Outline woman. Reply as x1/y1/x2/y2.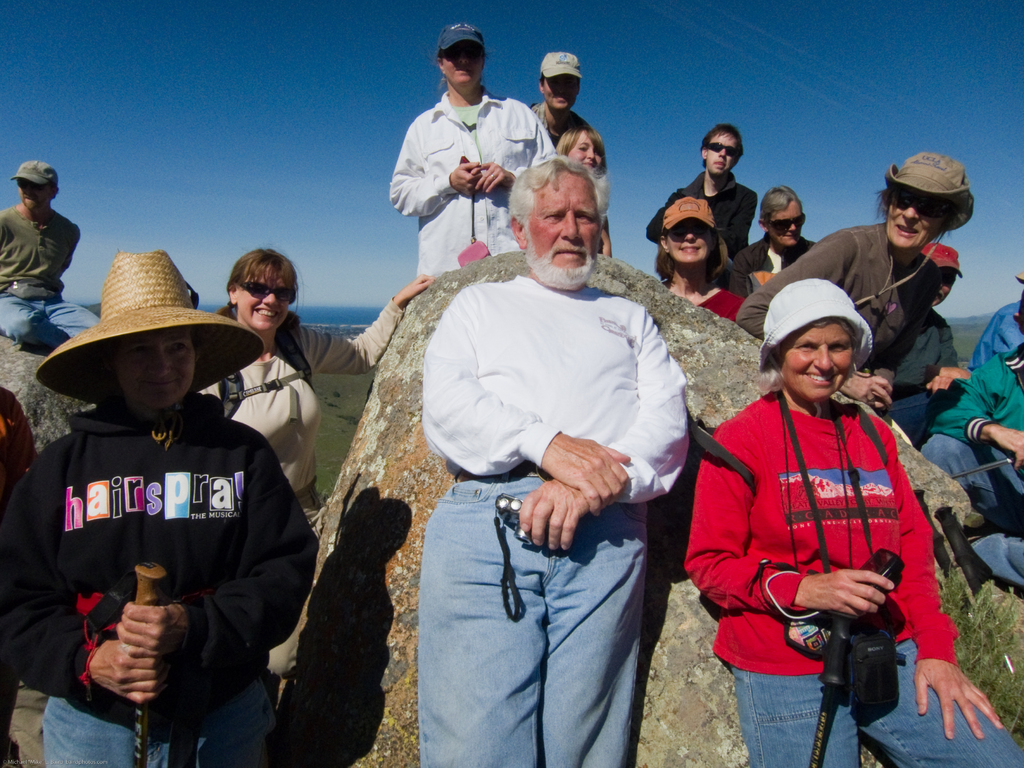
653/195/751/331.
